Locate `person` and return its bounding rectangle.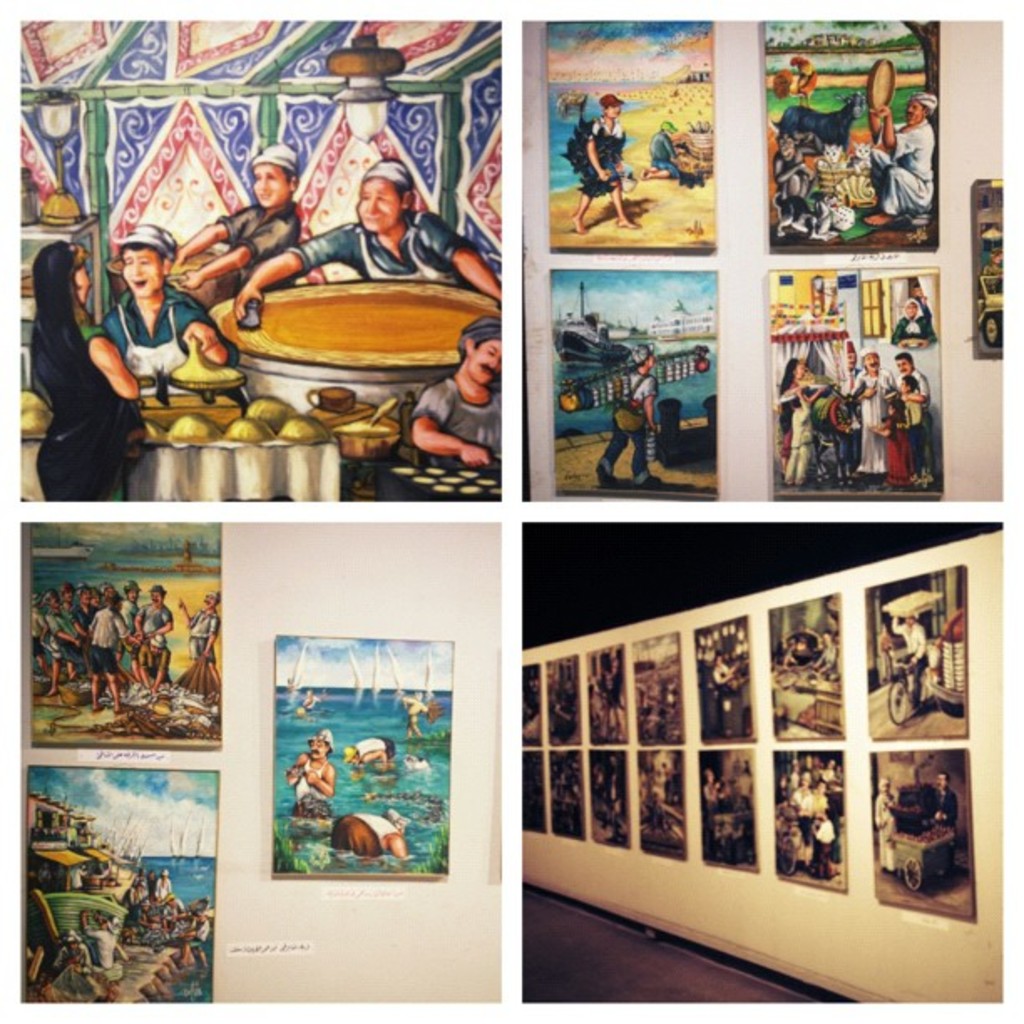
713 651 746 684.
